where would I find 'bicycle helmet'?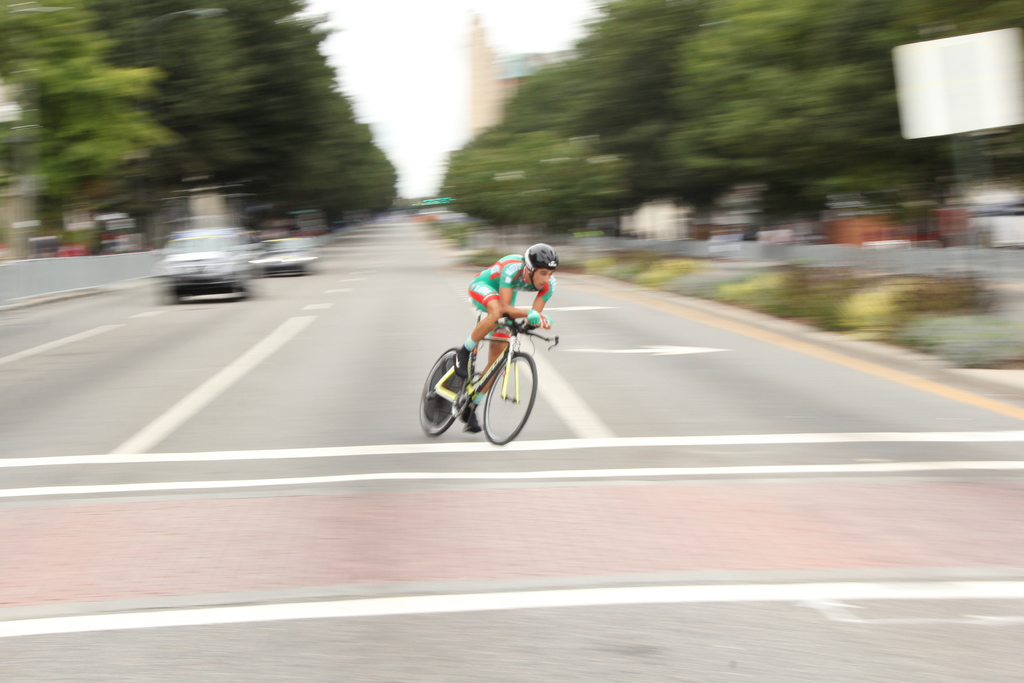
At <region>527, 238, 559, 286</region>.
